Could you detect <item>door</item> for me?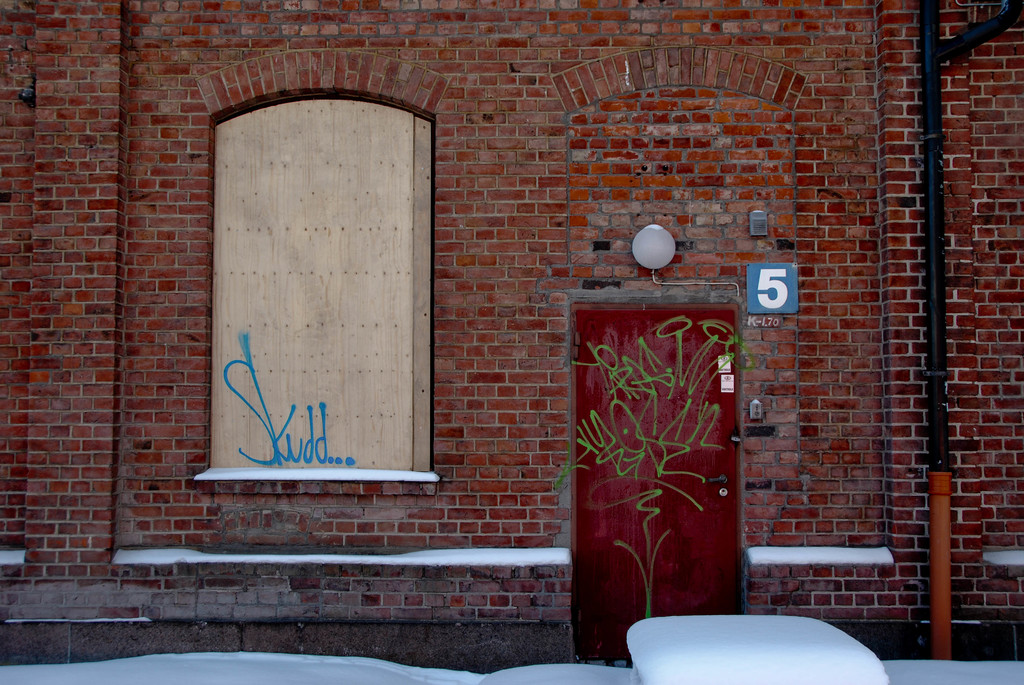
Detection result: (x1=570, y1=304, x2=745, y2=673).
